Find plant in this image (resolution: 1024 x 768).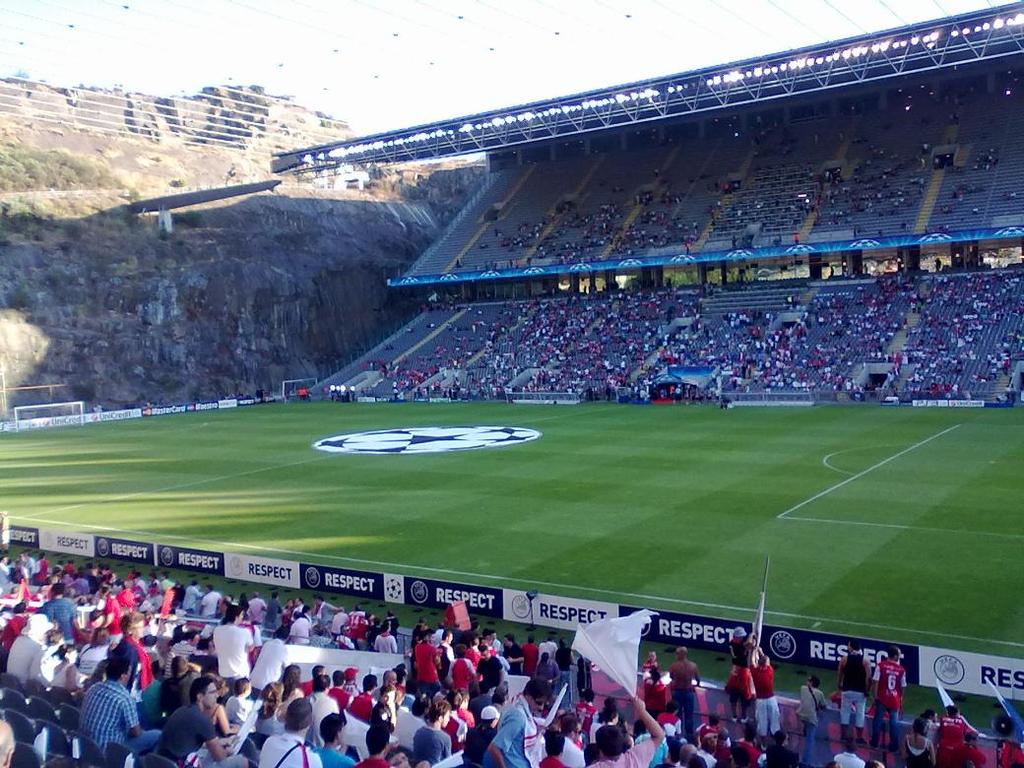
121,253,138,268.
